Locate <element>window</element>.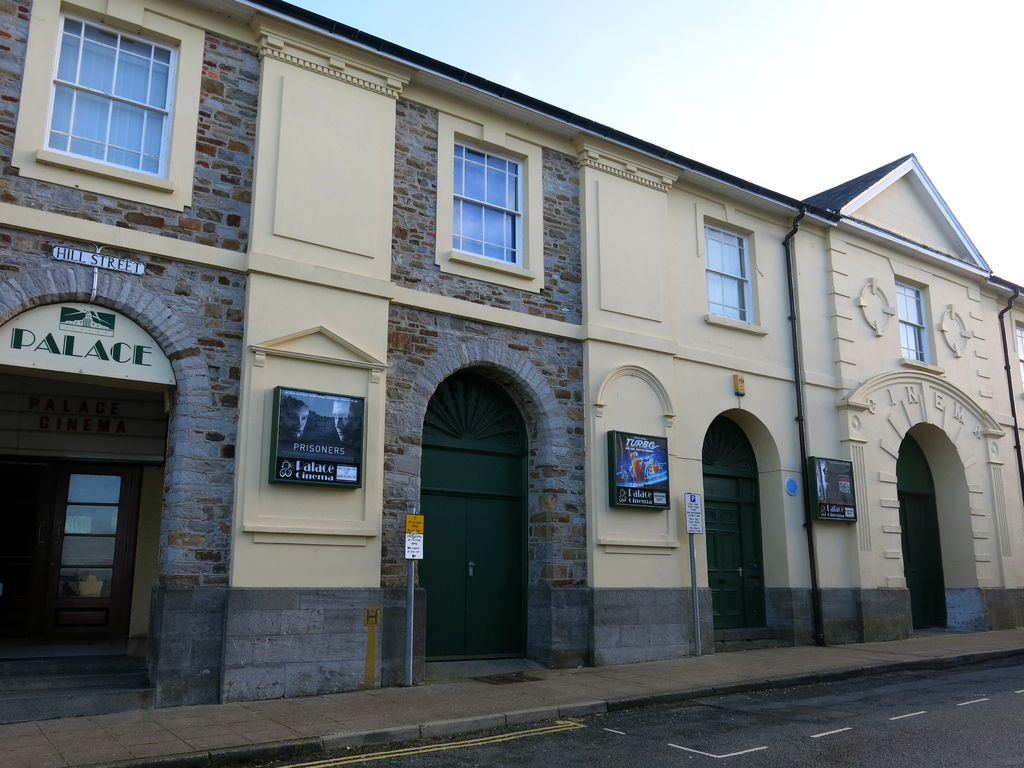
Bounding box: 894:281:930:363.
